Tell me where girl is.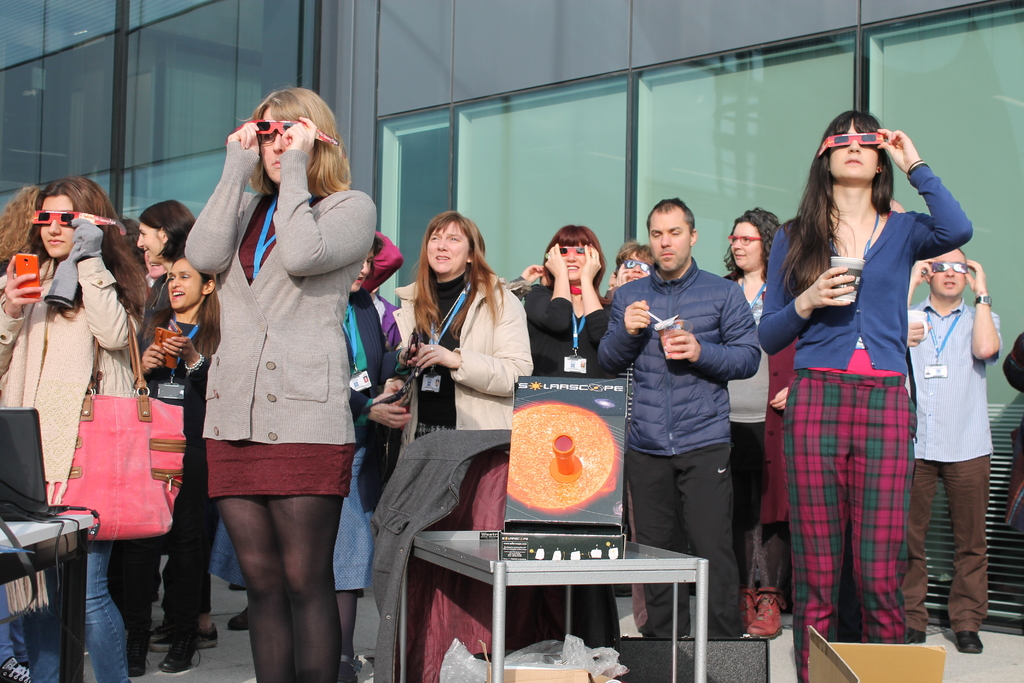
girl is at x1=0 y1=172 x2=150 y2=682.
